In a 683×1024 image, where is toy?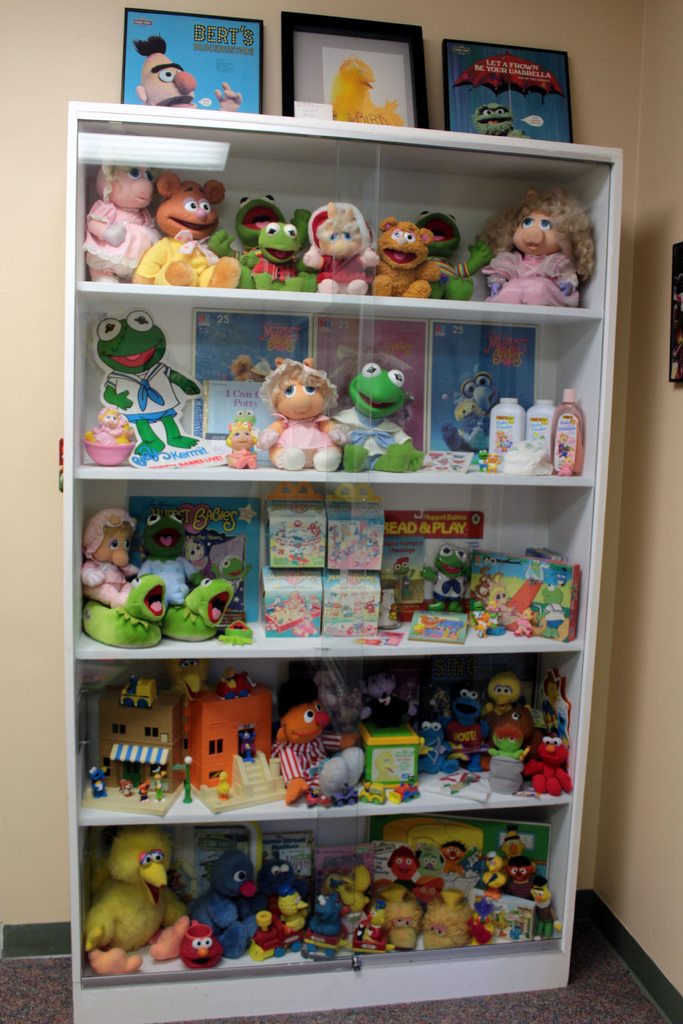
l=246, t=858, r=315, b=972.
